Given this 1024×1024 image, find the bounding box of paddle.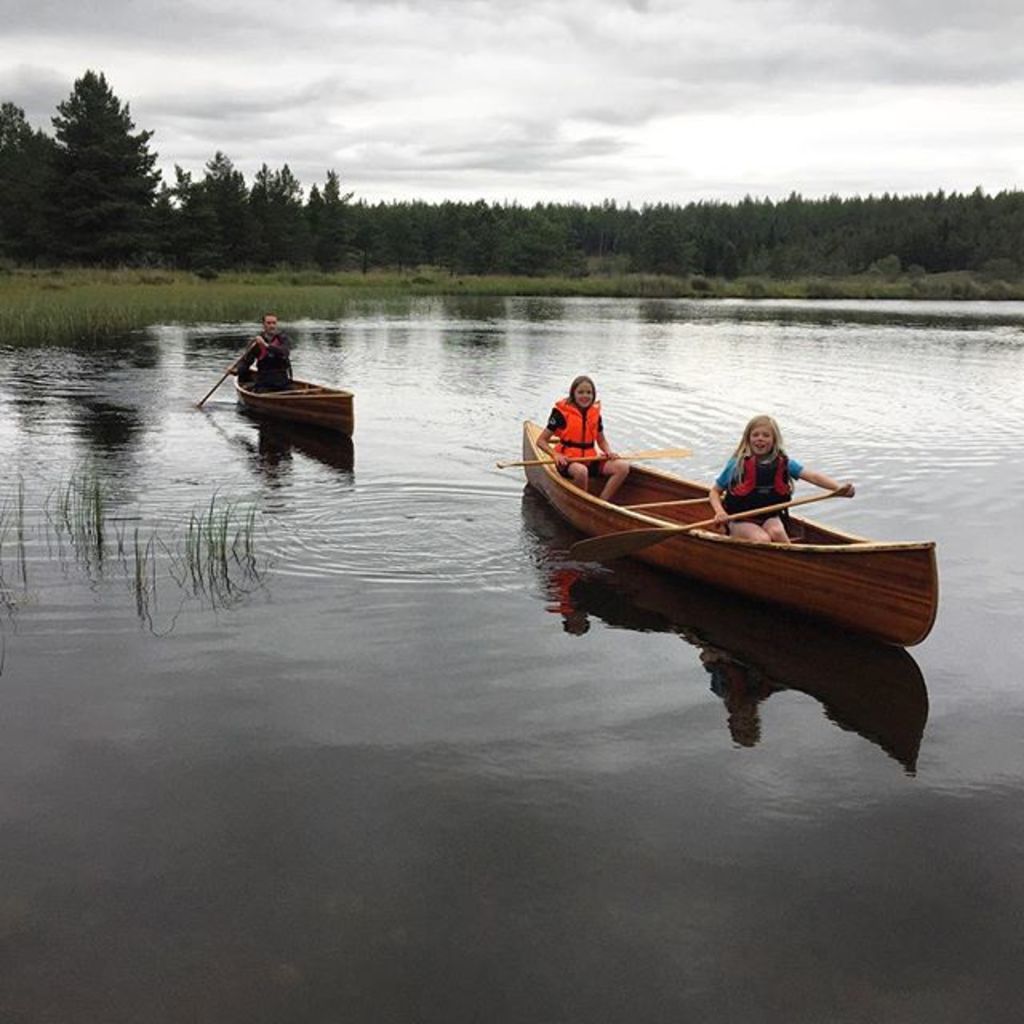
locate(202, 342, 256, 410).
